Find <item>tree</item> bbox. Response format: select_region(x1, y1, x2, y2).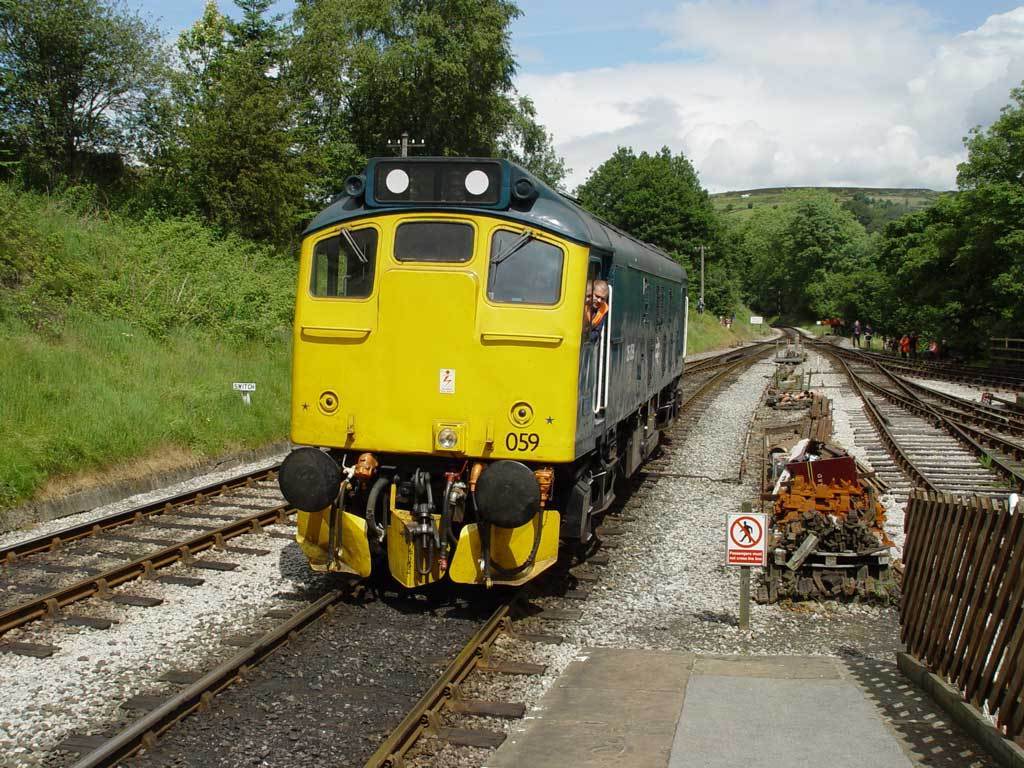
select_region(0, 0, 177, 182).
